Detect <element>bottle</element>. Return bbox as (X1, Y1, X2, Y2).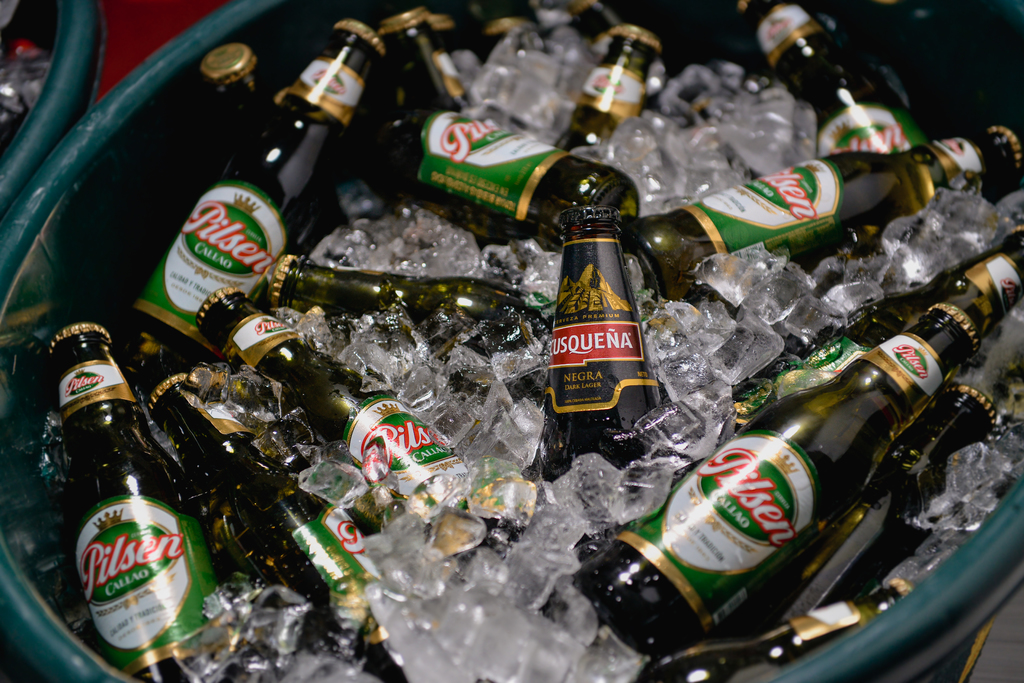
(371, 11, 470, 197).
